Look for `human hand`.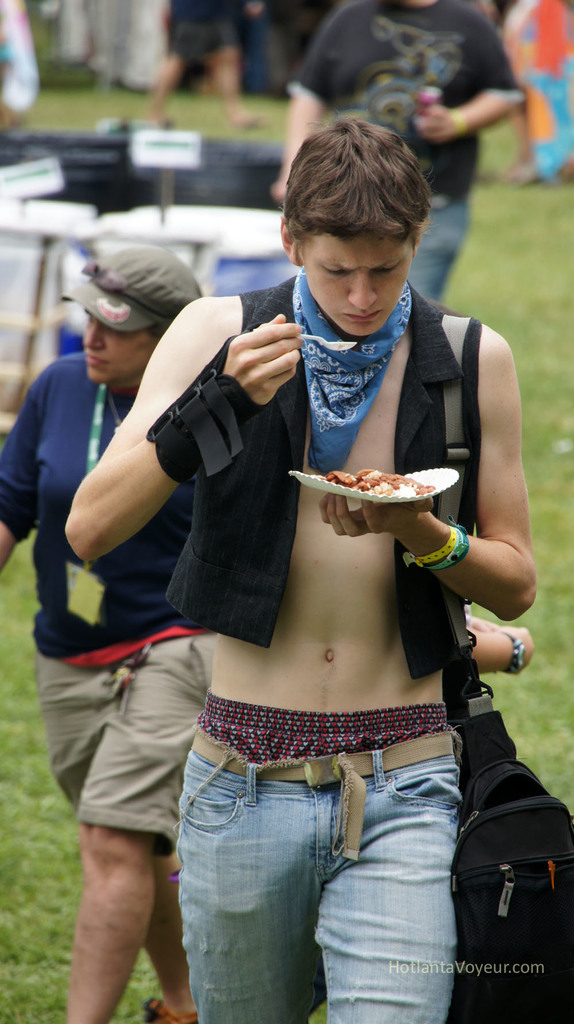
Found: box=[317, 494, 434, 540].
